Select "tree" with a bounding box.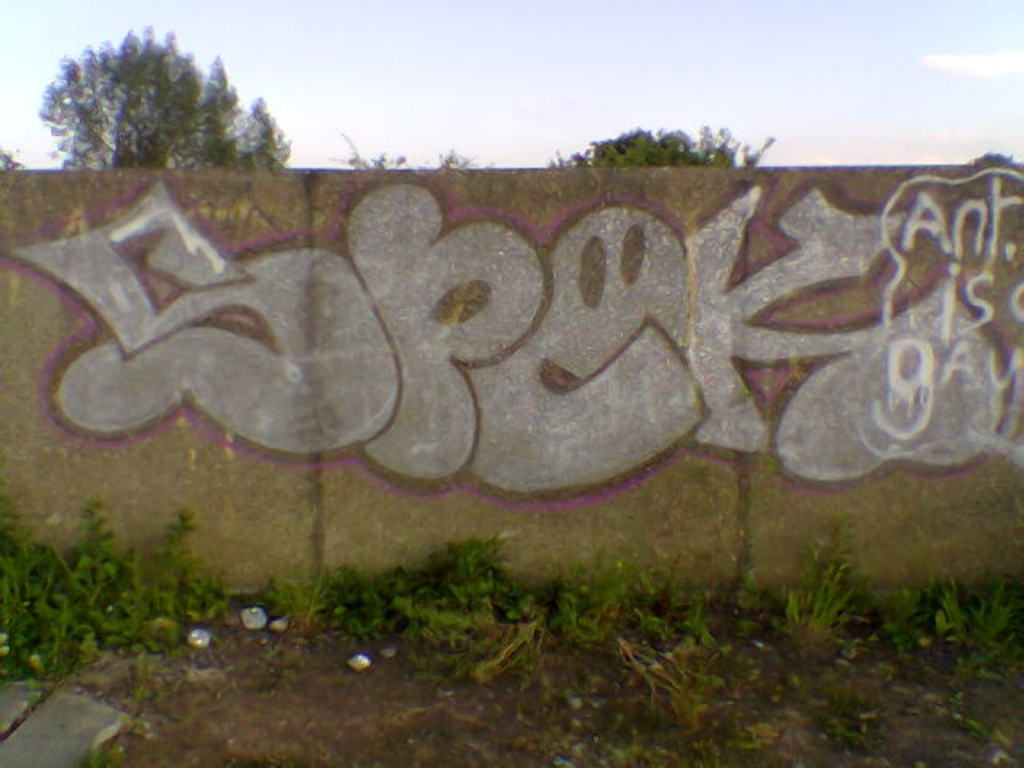
box(533, 117, 768, 168).
